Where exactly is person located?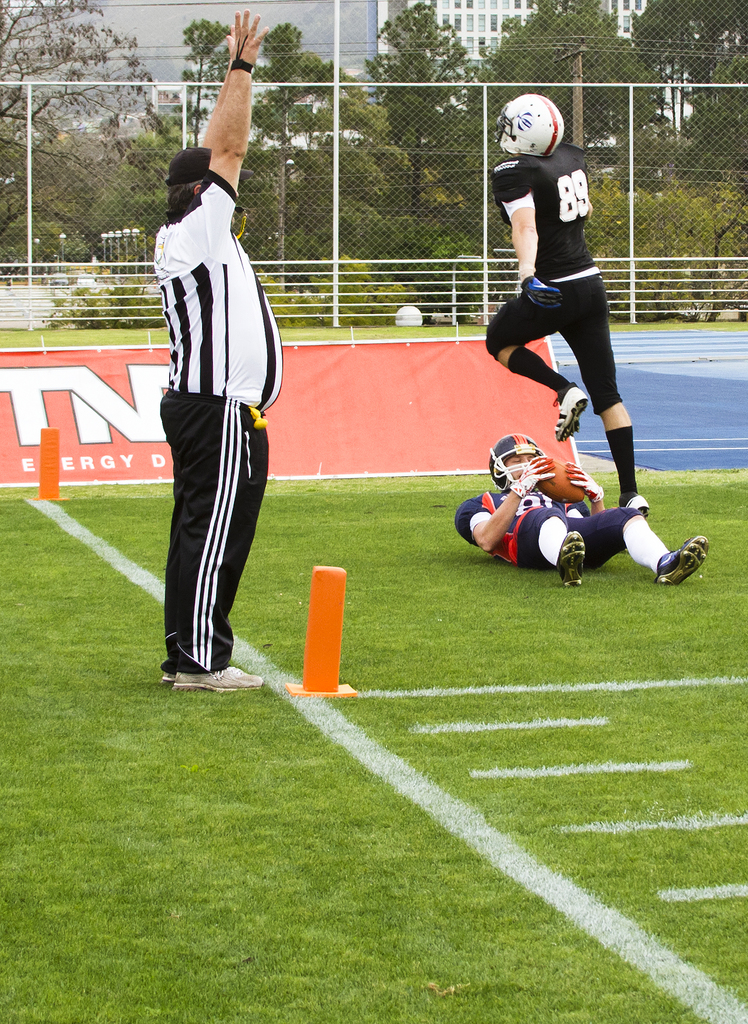
Its bounding box is [150,4,283,691].
